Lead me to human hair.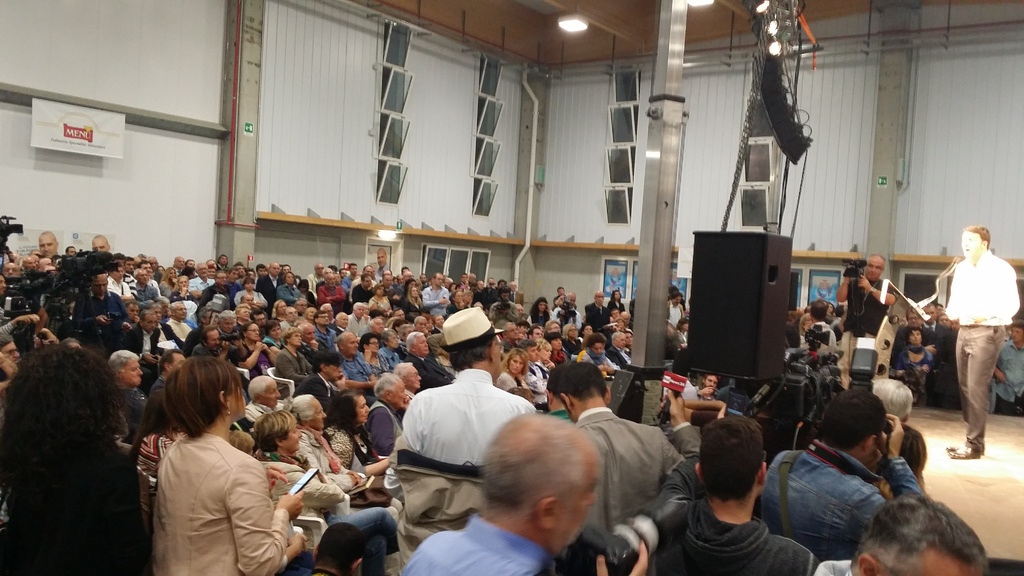
Lead to left=482, top=409, right=586, bottom=519.
